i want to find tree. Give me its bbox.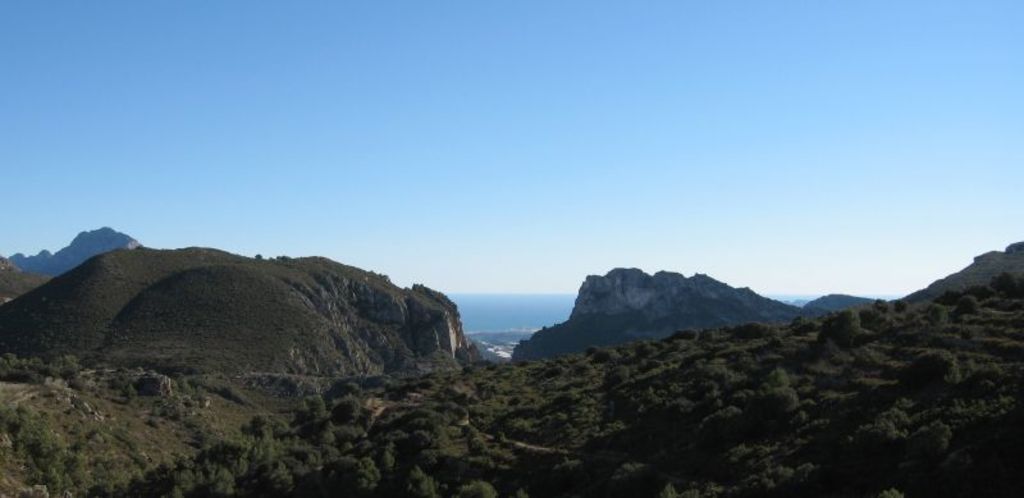
77/346/109/369.
